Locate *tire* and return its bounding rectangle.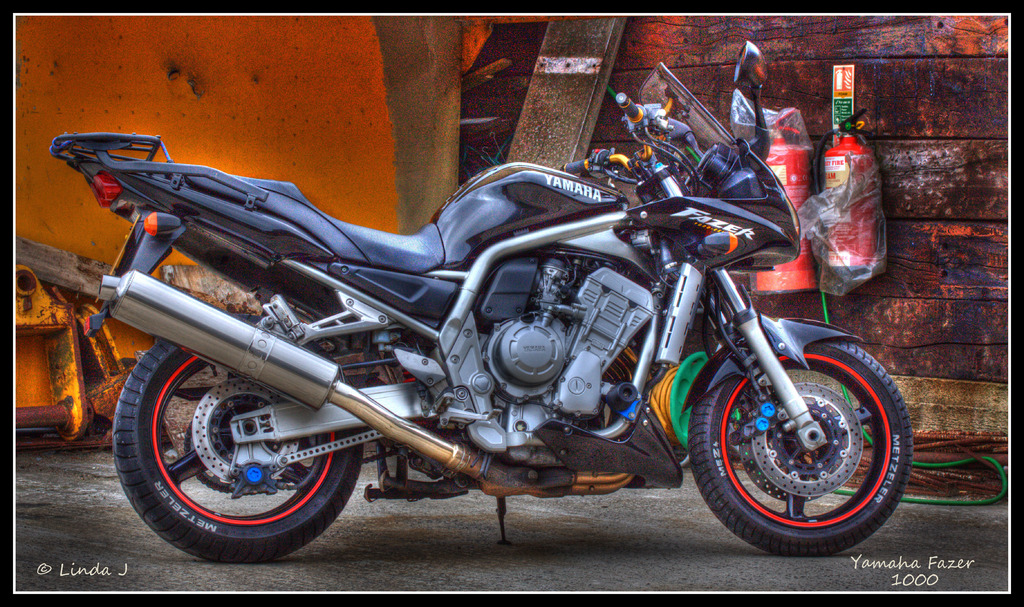
(110,340,362,565).
